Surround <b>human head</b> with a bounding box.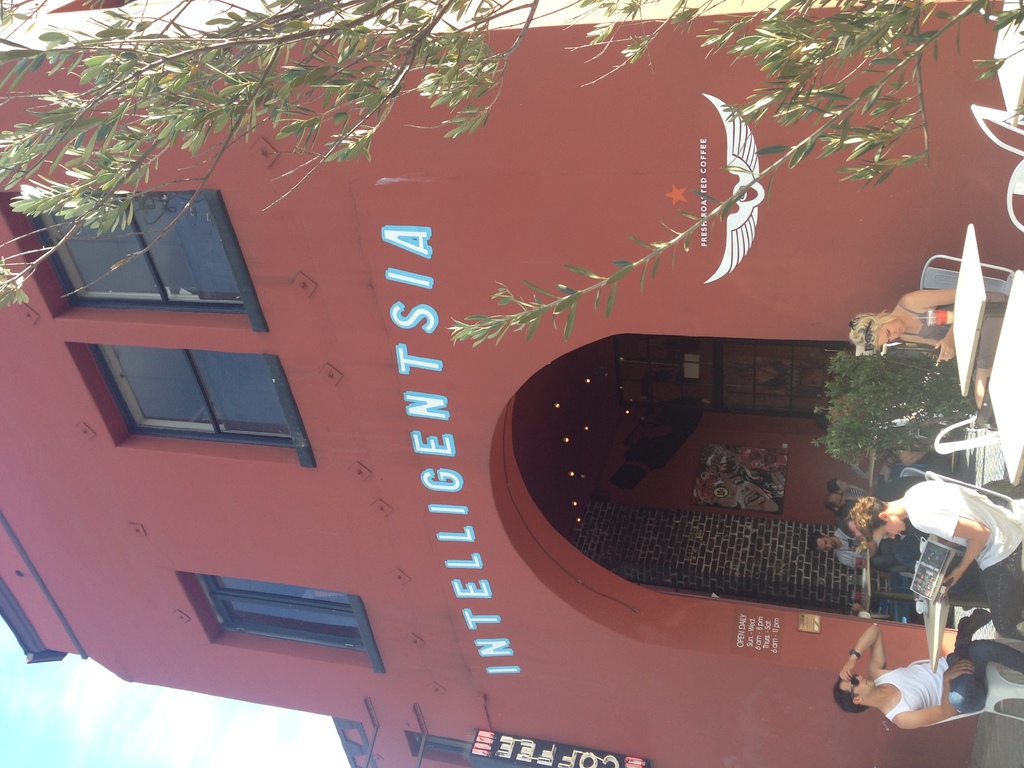
x1=824 y1=488 x2=844 y2=511.
